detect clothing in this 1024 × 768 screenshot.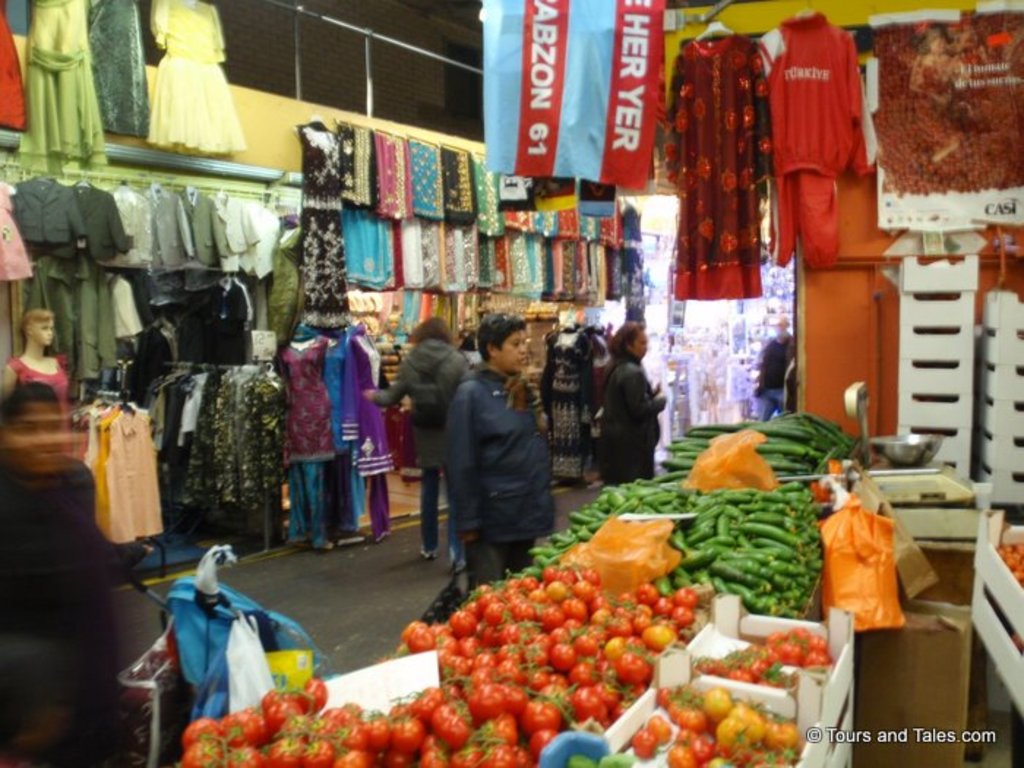
Detection: (left=775, top=9, right=873, bottom=279).
